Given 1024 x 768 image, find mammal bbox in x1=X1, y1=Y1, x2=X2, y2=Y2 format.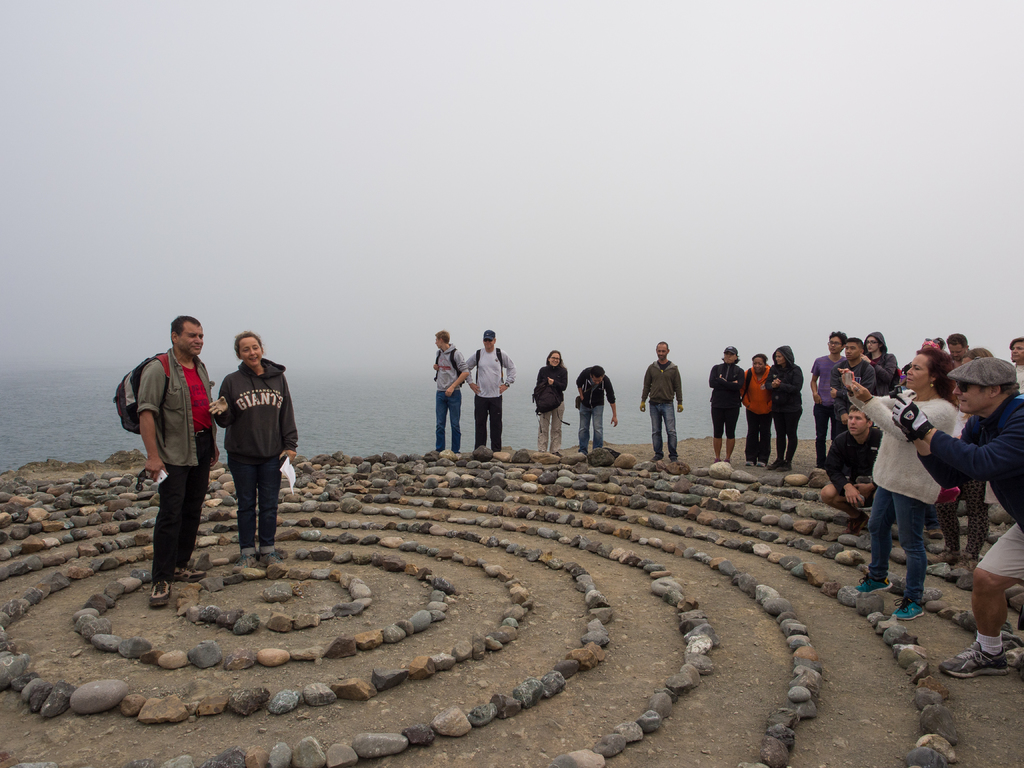
x1=807, y1=328, x2=845, y2=471.
